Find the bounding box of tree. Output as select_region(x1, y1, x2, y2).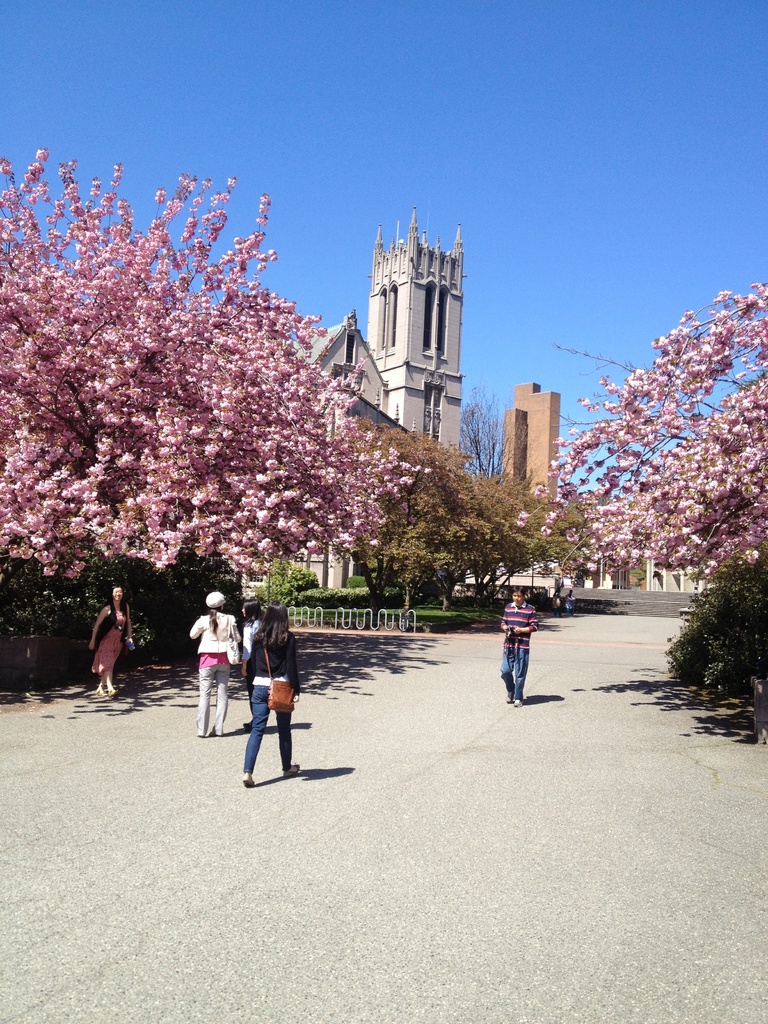
select_region(346, 421, 556, 589).
